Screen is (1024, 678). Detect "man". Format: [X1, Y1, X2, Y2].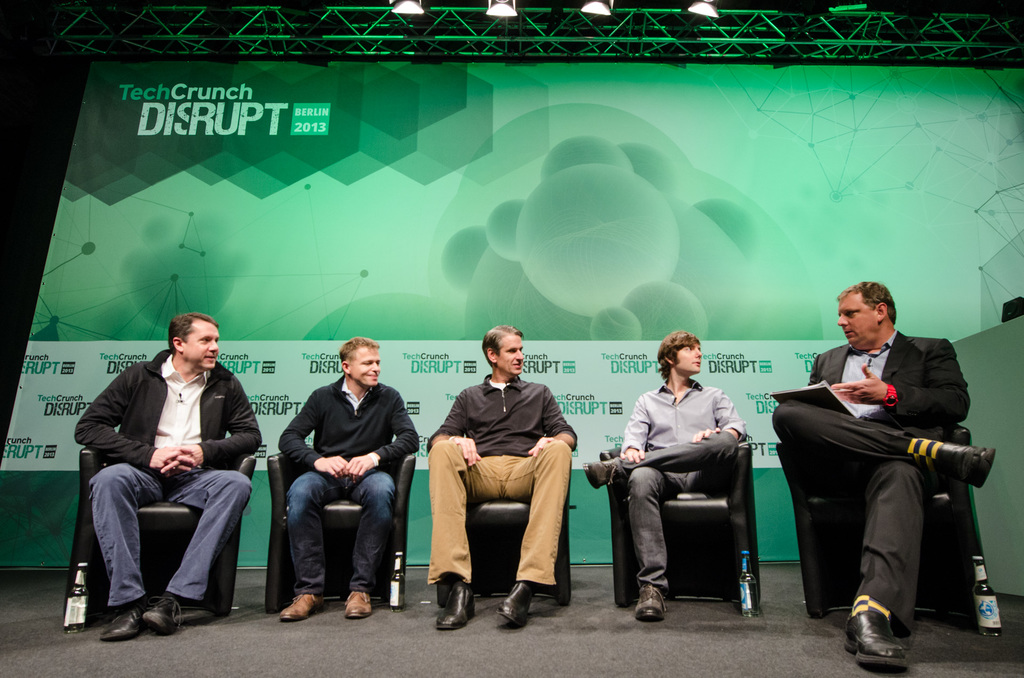
[584, 329, 749, 620].
